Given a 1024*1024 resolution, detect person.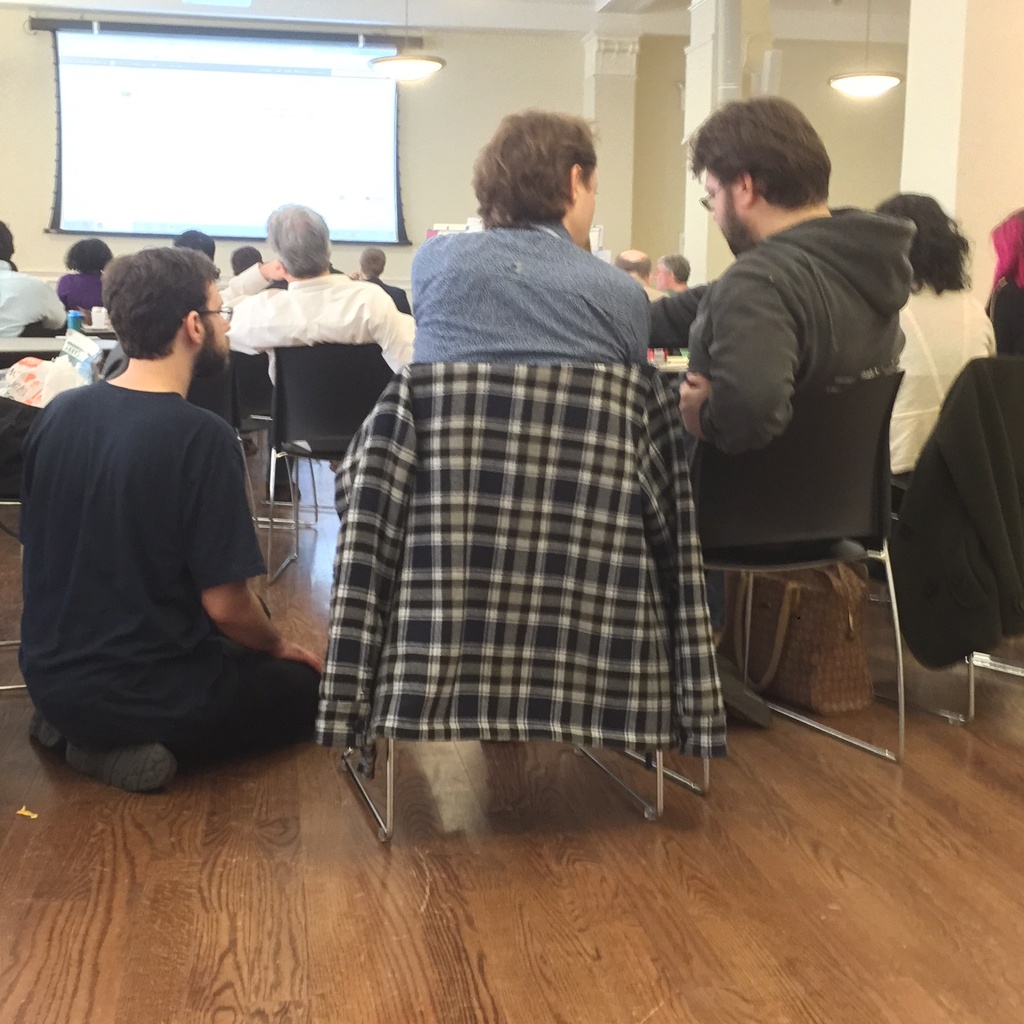
Rect(360, 245, 410, 312).
